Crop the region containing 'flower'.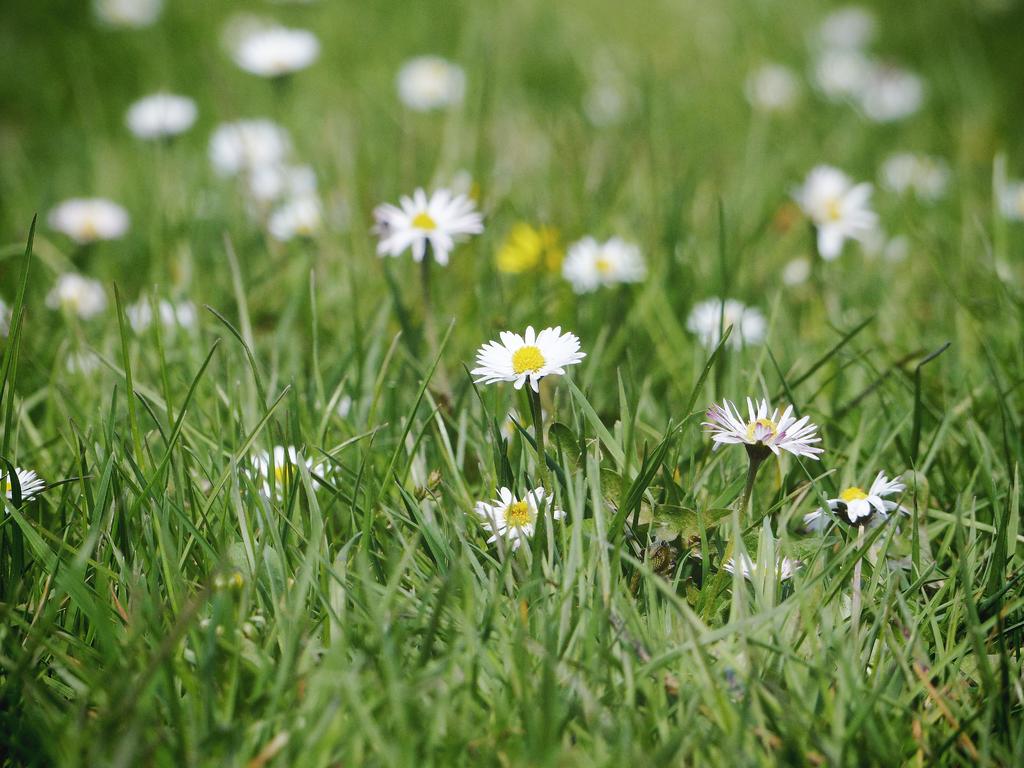
Crop region: (x1=242, y1=438, x2=335, y2=499).
